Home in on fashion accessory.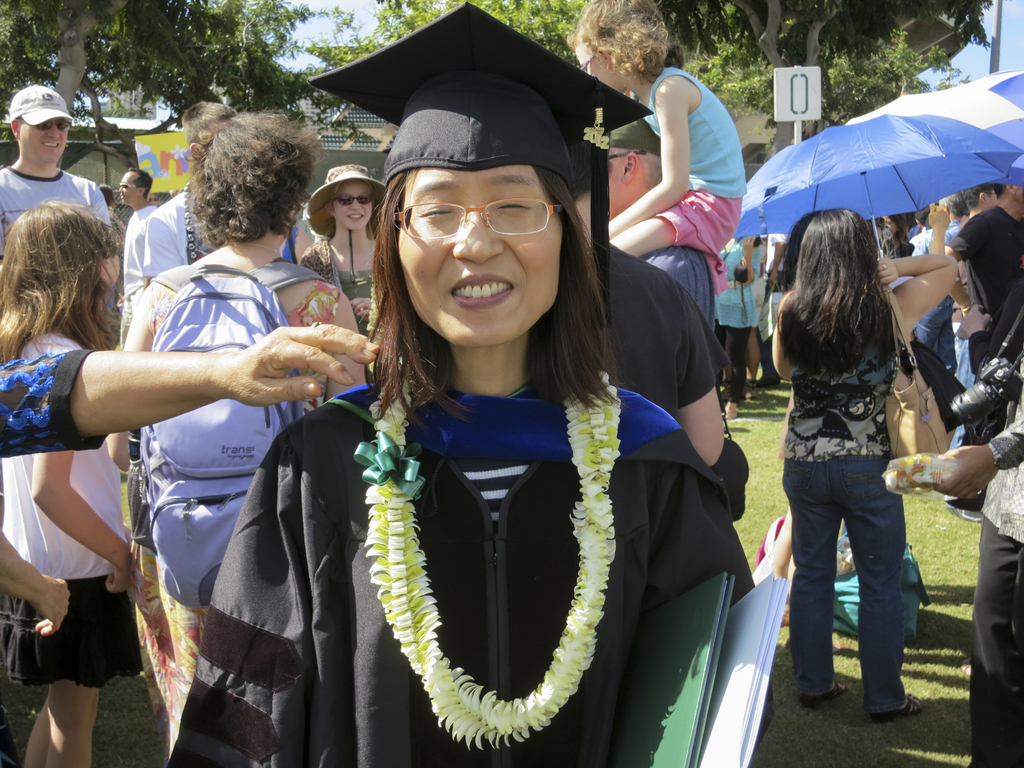
Homed in at l=611, t=118, r=663, b=151.
